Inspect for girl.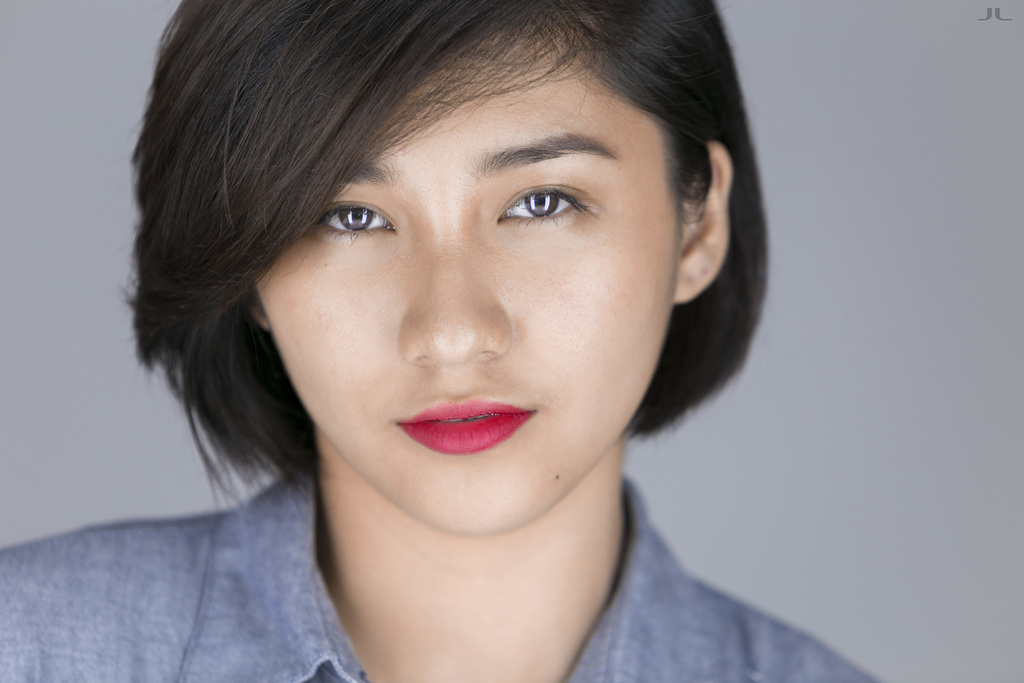
Inspection: locate(0, 3, 893, 682).
